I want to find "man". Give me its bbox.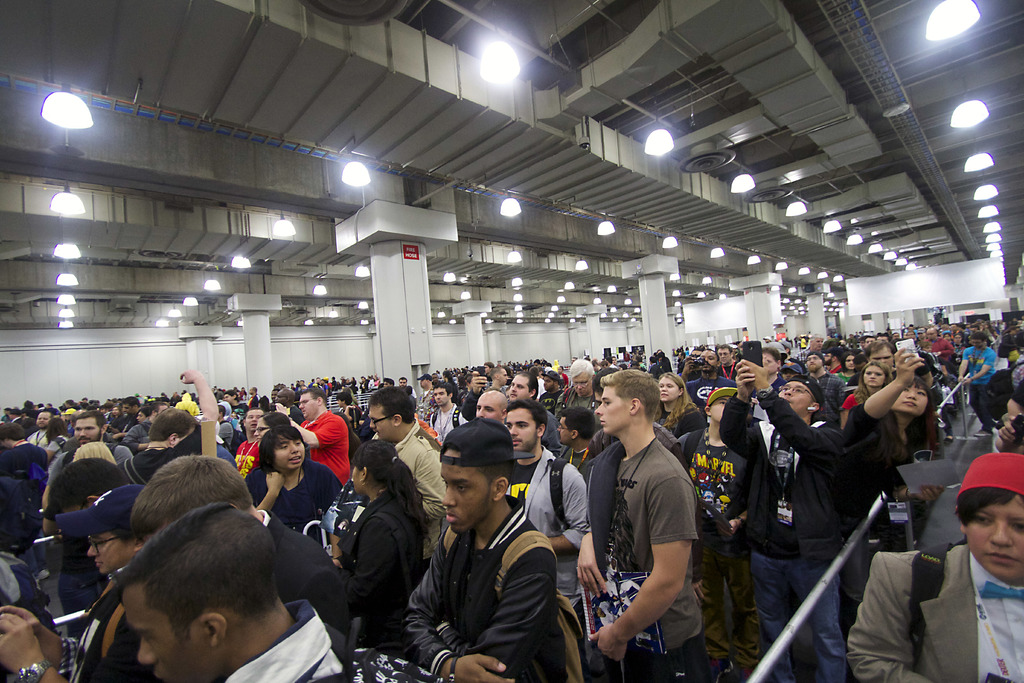
723,358,847,682.
